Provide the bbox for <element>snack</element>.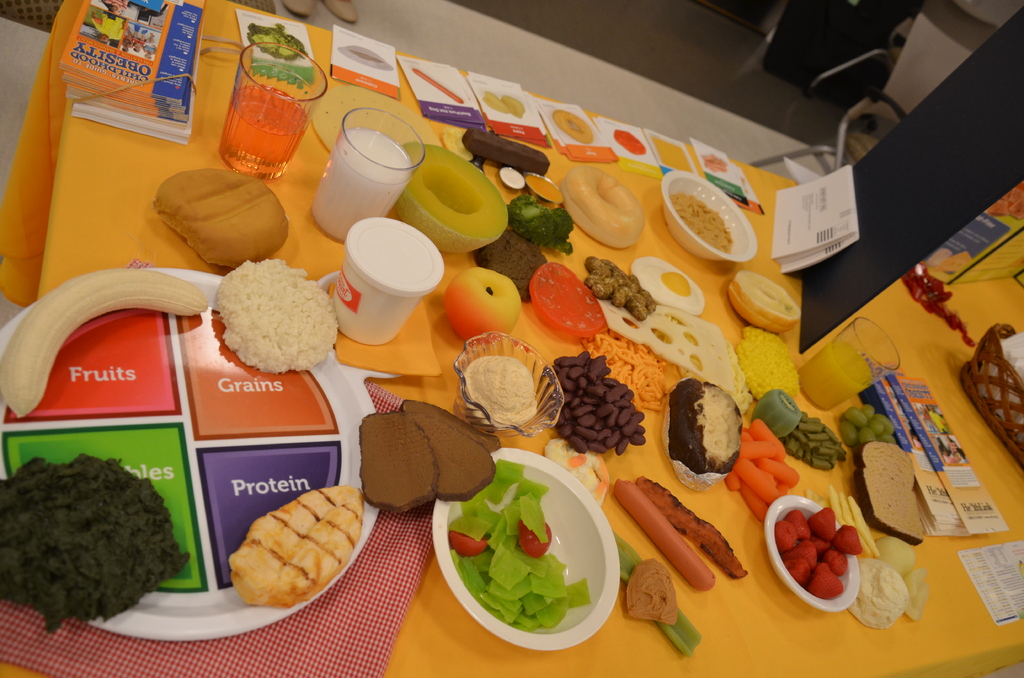
<bbox>666, 375, 736, 494</bbox>.
